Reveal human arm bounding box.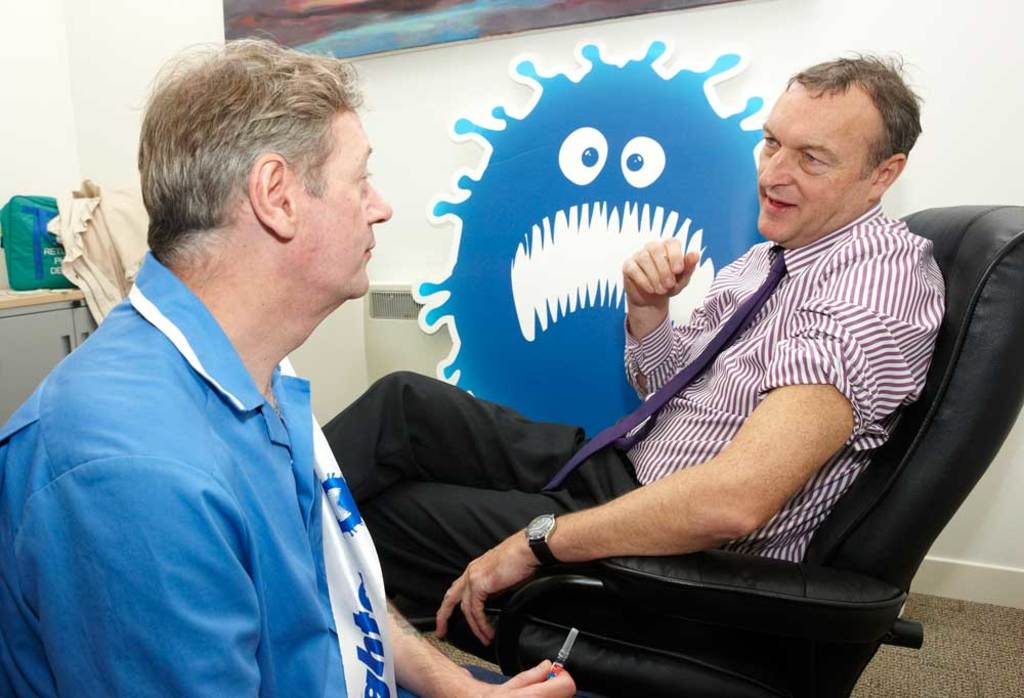
Revealed: select_region(5, 437, 575, 697).
